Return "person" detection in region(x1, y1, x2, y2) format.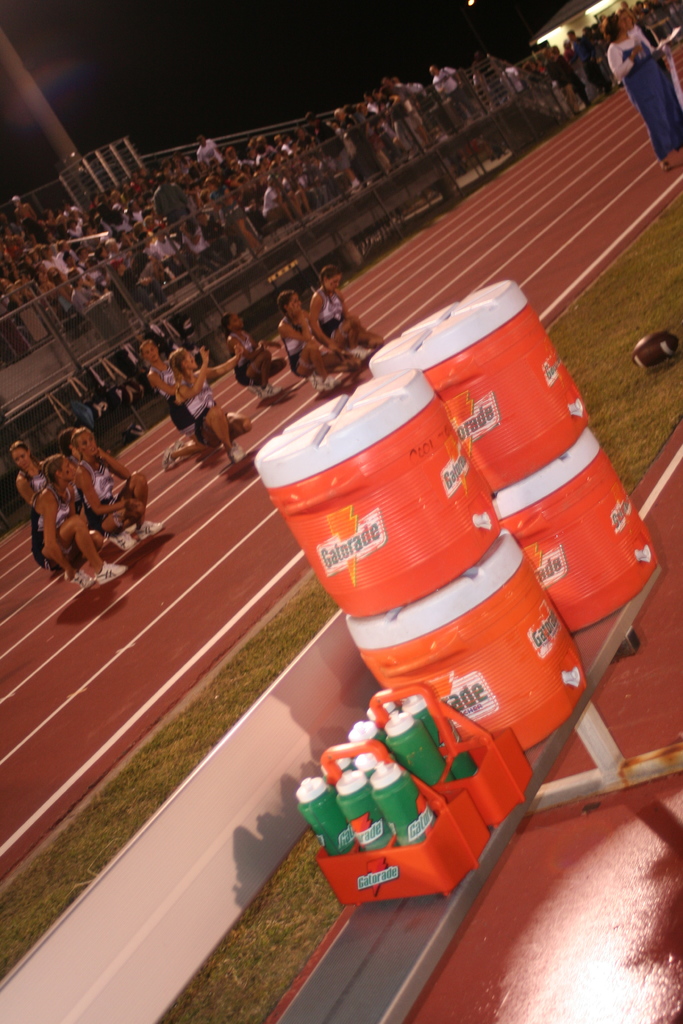
region(227, 304, 299, 404).
